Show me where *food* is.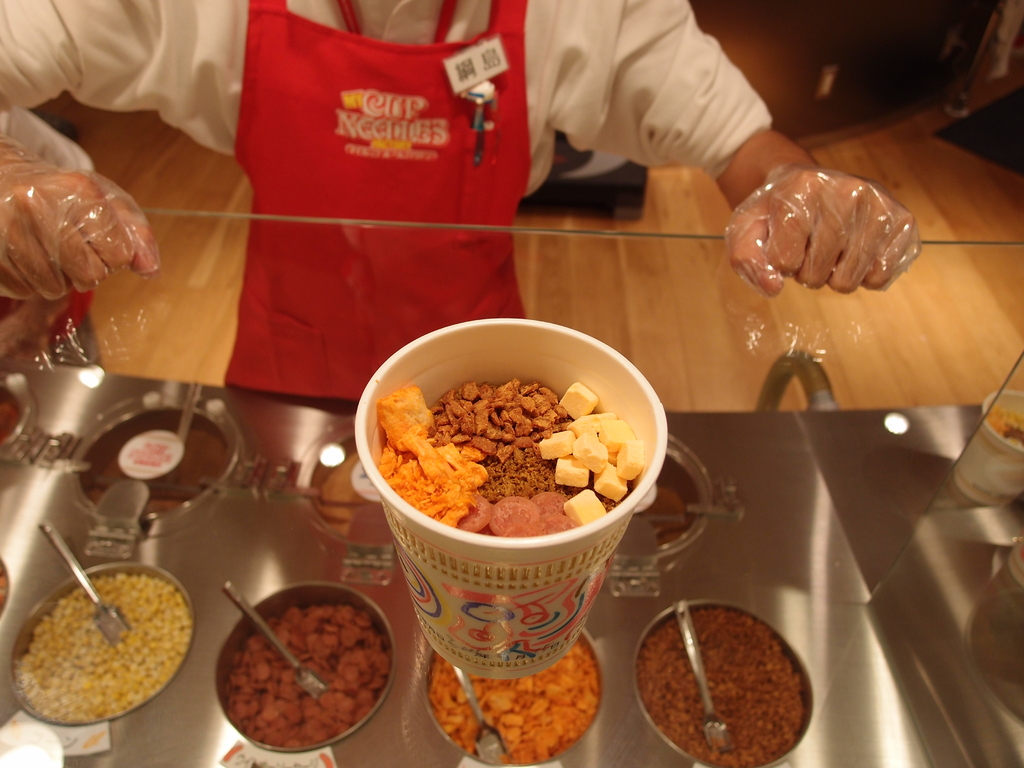
*food* is at x1=376 y1=375 x2=642 y2=543.
